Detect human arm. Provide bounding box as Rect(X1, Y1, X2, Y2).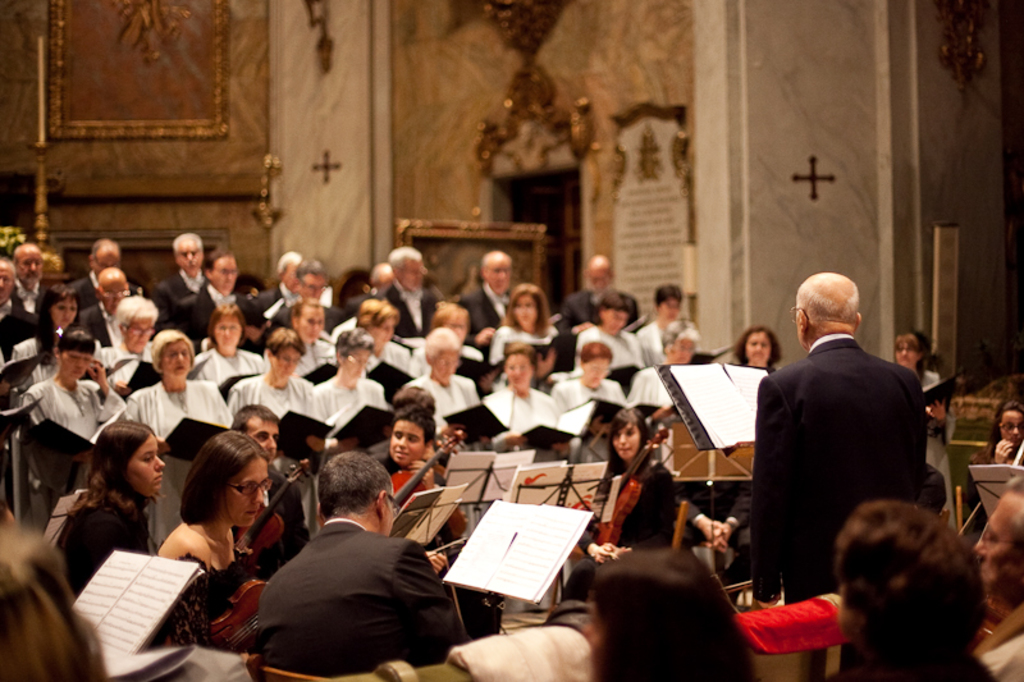
Rect(407, 453, 436, 491).
